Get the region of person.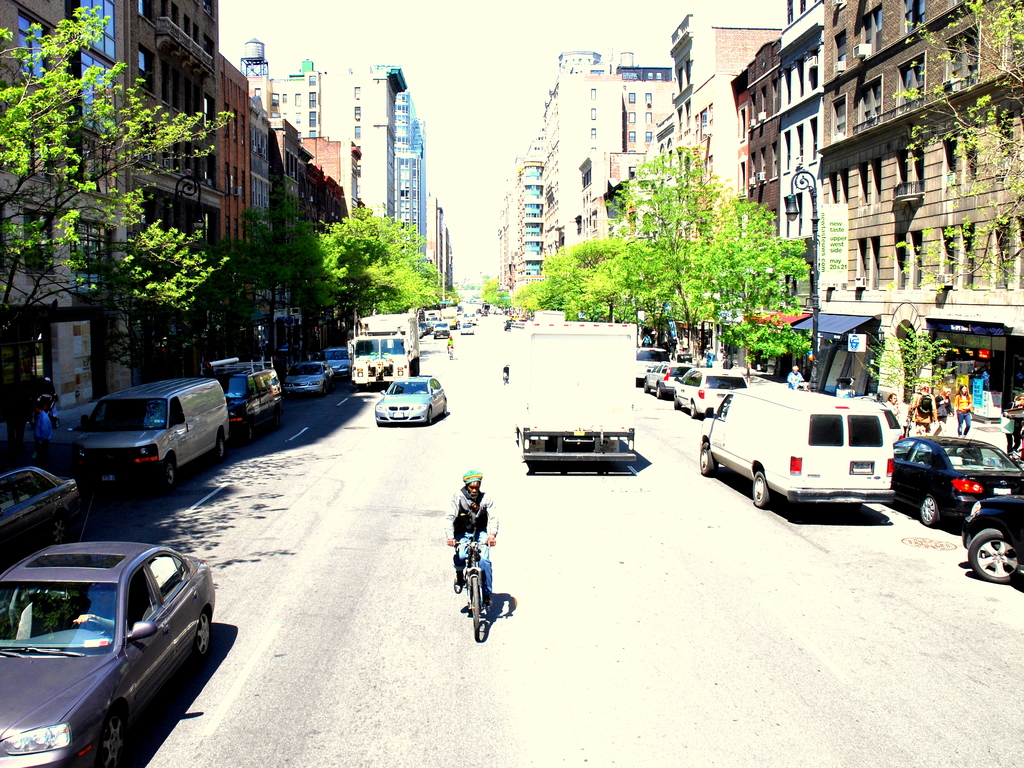
{"left": 445, "top": 454, "right": 509, "bottom": 643}.
